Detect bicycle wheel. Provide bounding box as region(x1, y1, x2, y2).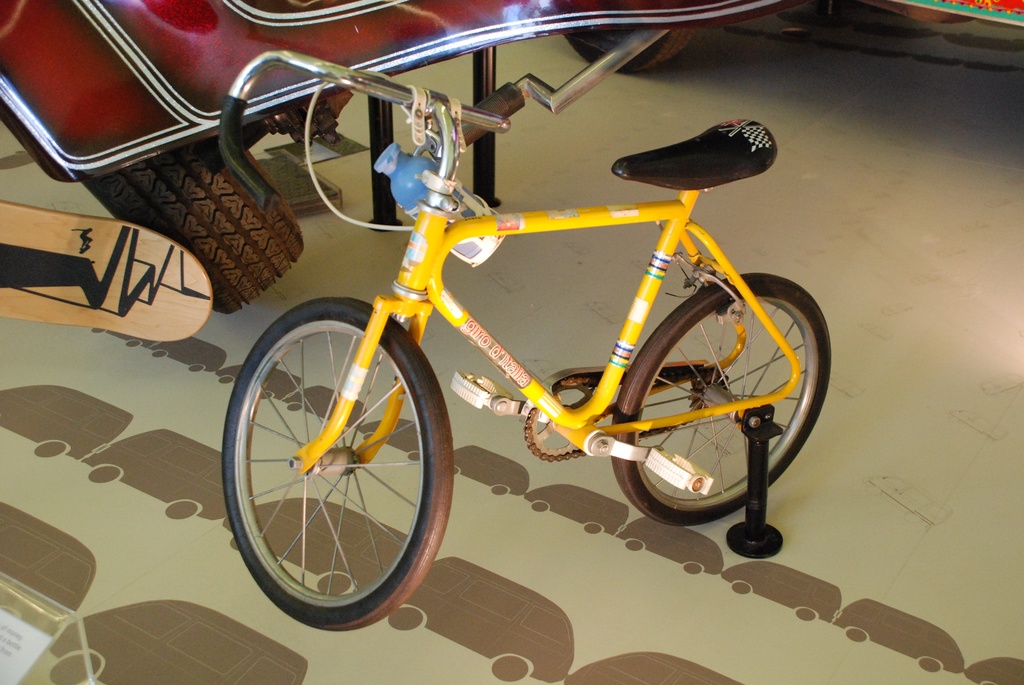
region(610, 271, 833, 526).
